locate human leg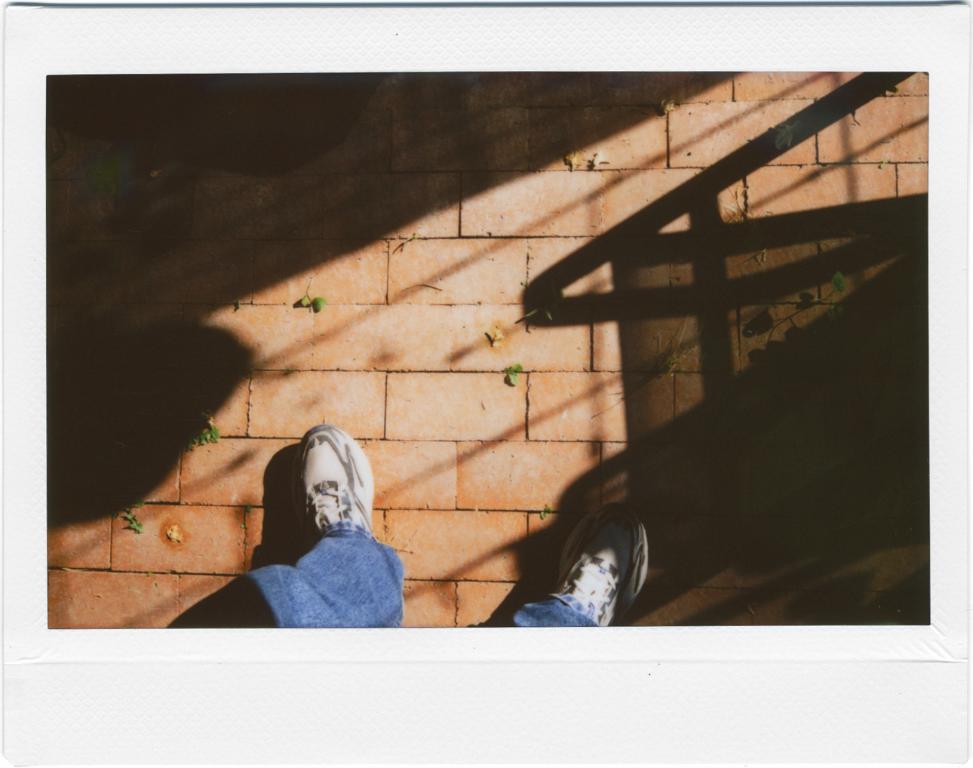
235/414/394/631
